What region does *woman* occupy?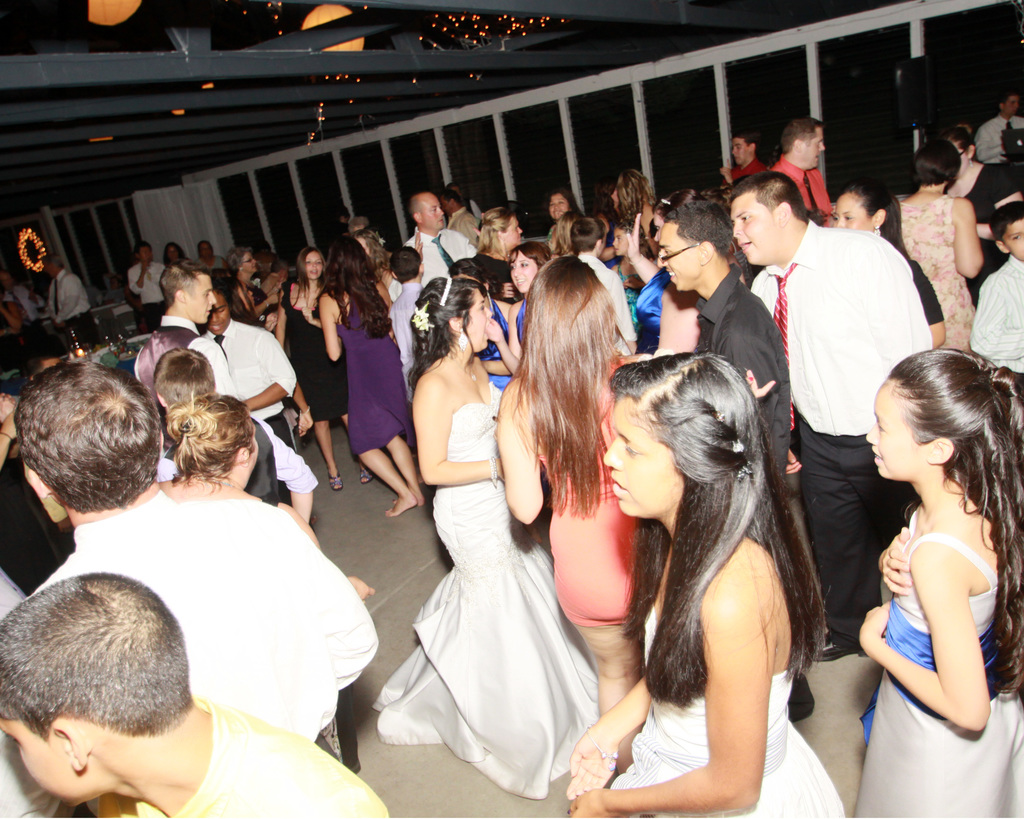
box=[223, 247, 281, 338].
